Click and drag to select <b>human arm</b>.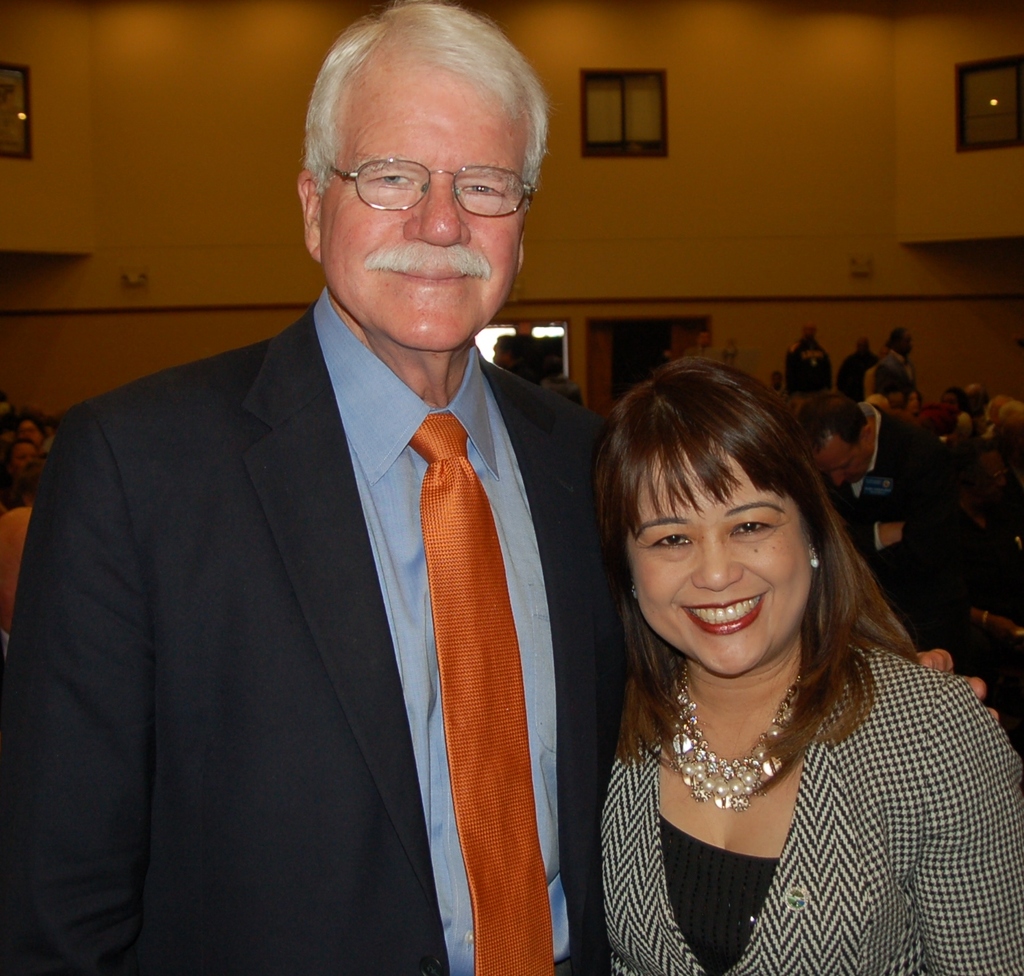
Selection: l=956, t=602, r=1023, b=647.
